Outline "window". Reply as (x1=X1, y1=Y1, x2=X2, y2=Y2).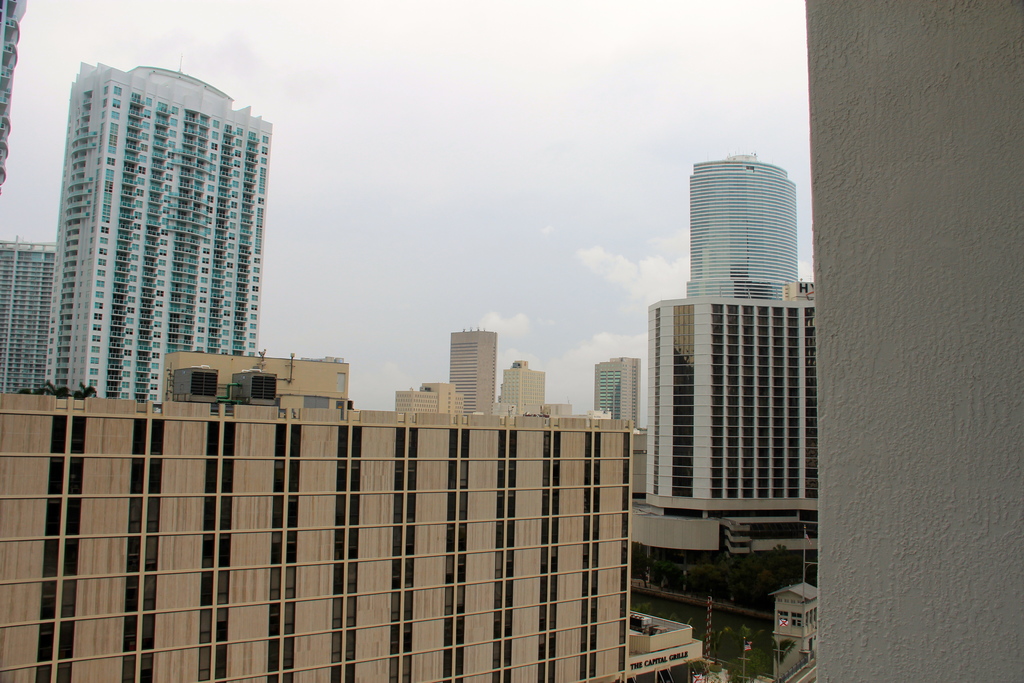
(x1=102, y1=225, x2=110, y2=234).
